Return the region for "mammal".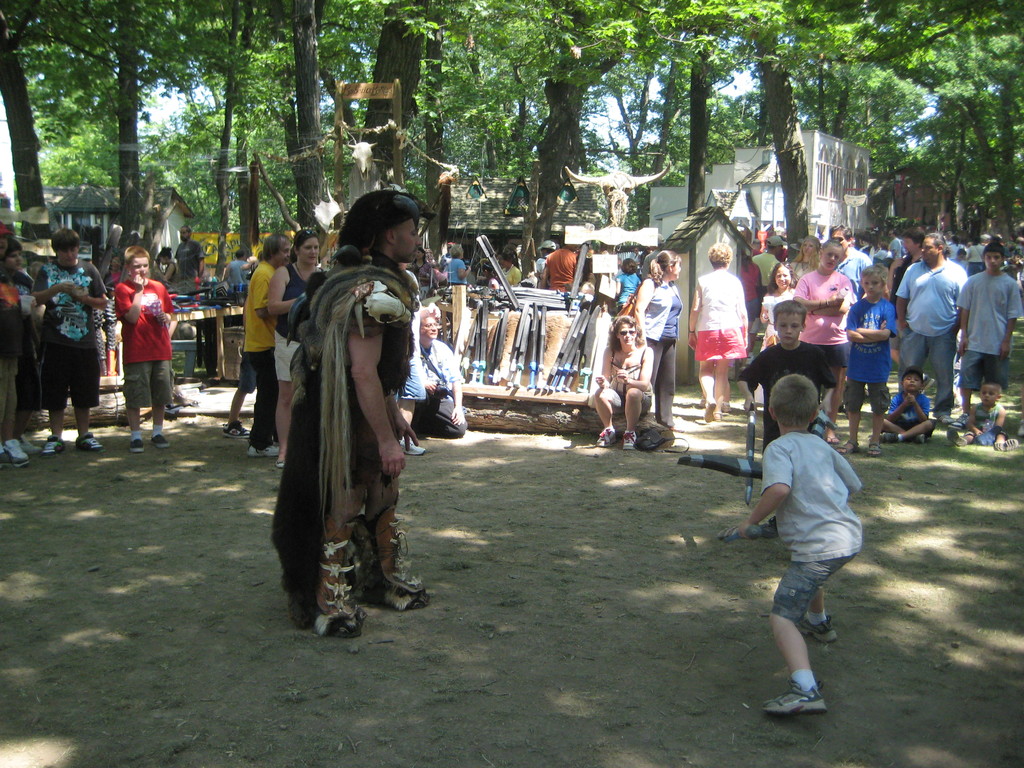
BBox(536, 239, 556, 287).
